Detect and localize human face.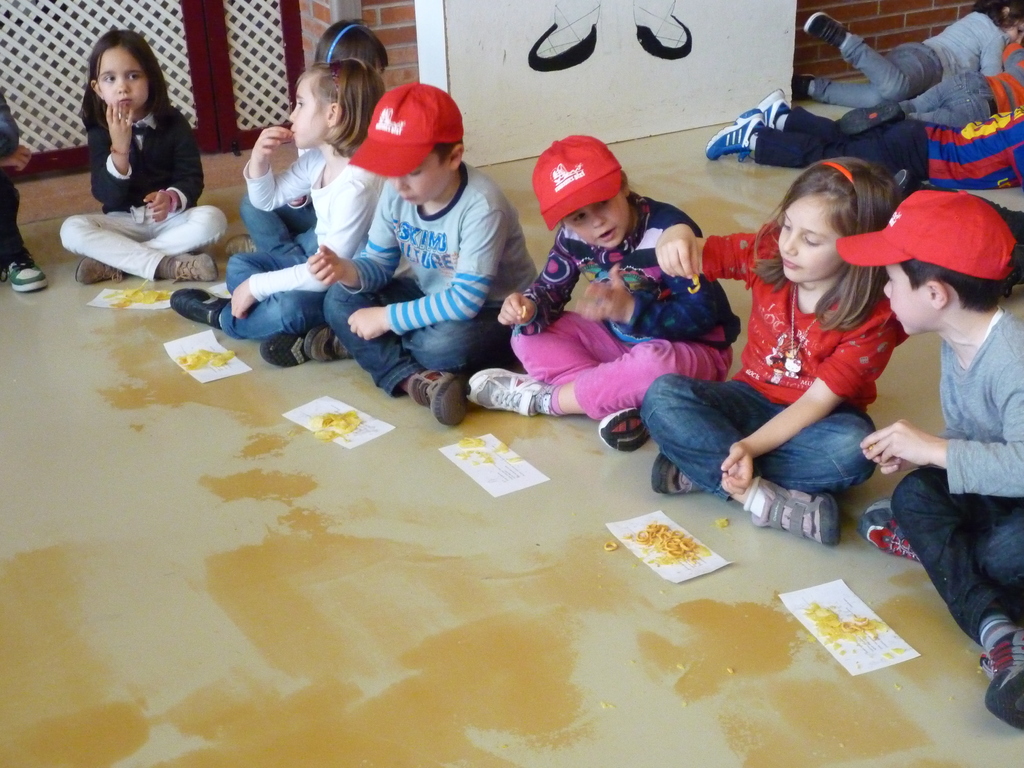
Localized at 773/186/842/282.
